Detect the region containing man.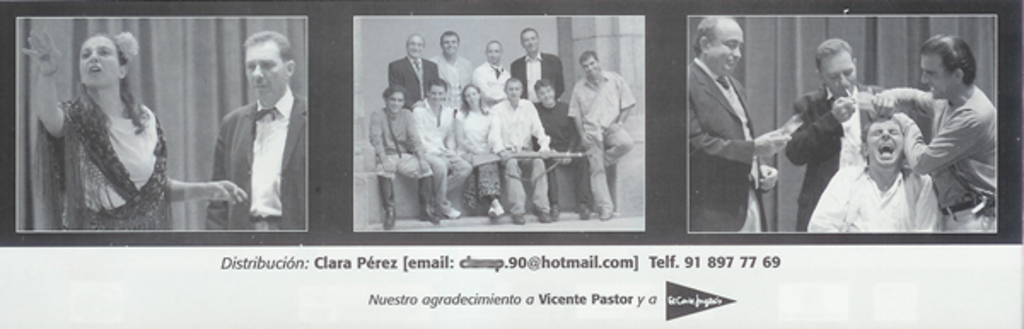
527, 75, 596, 216.
